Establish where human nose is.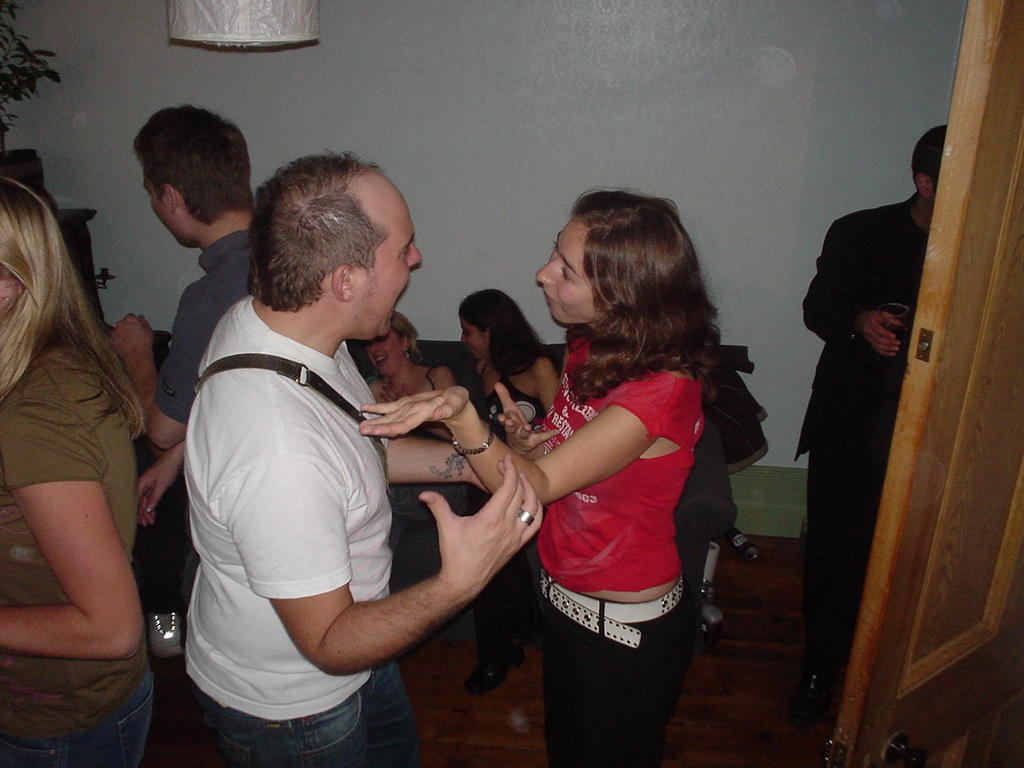
Established at box(460, 331, 463, 341).
